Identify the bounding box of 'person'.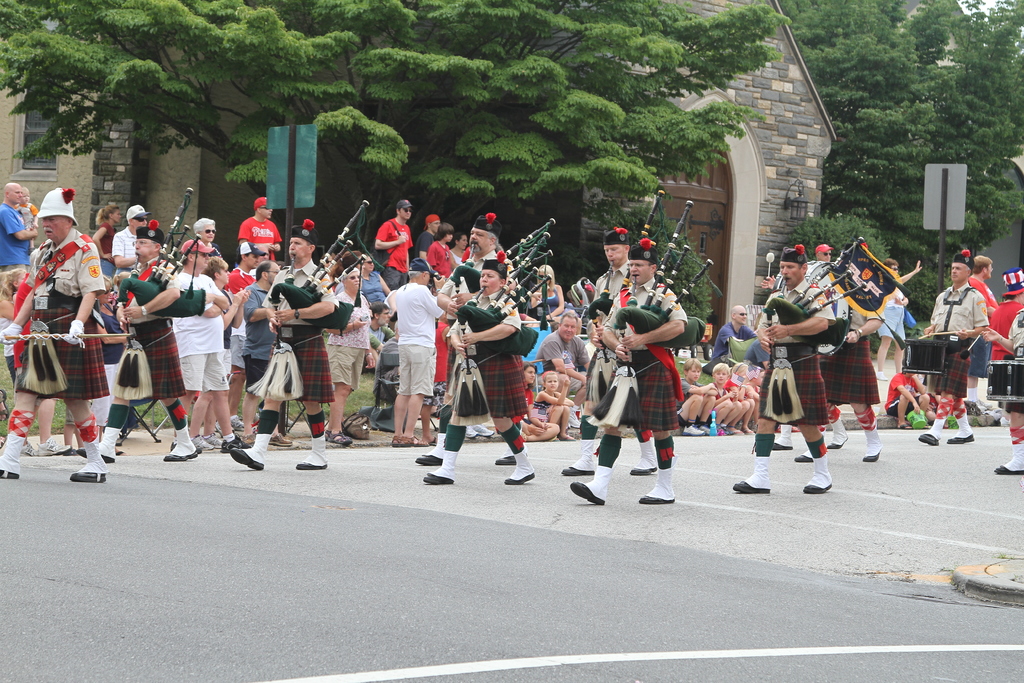
(x1=97, y1=204, x2=126, y2=247).
